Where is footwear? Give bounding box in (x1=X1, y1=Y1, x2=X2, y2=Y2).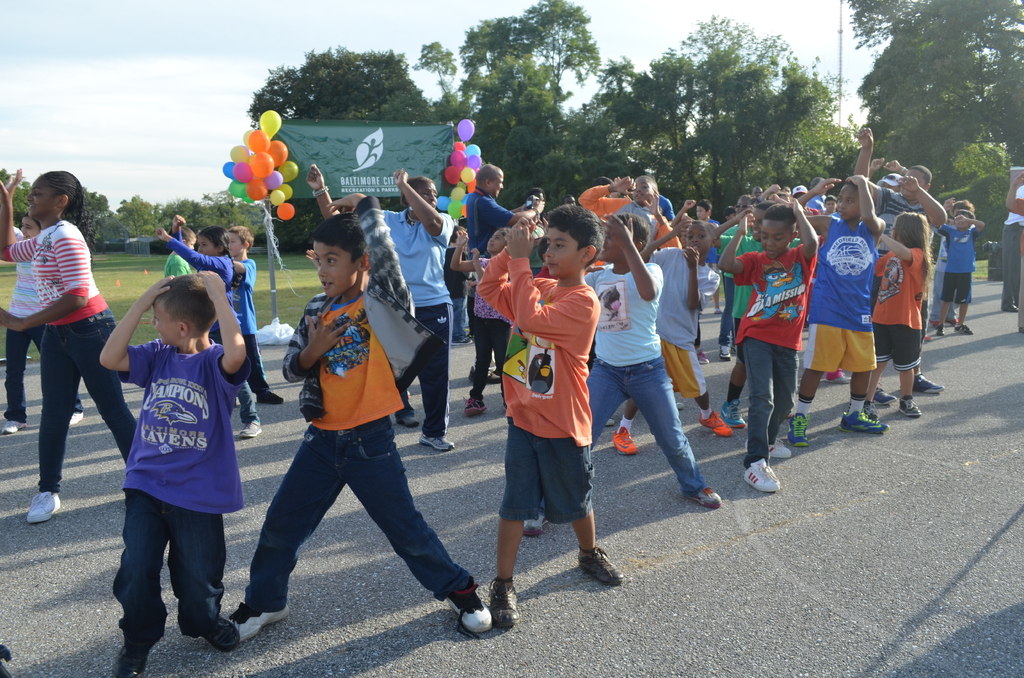
(x1=113, y1=641, x2=163, y2=677).
